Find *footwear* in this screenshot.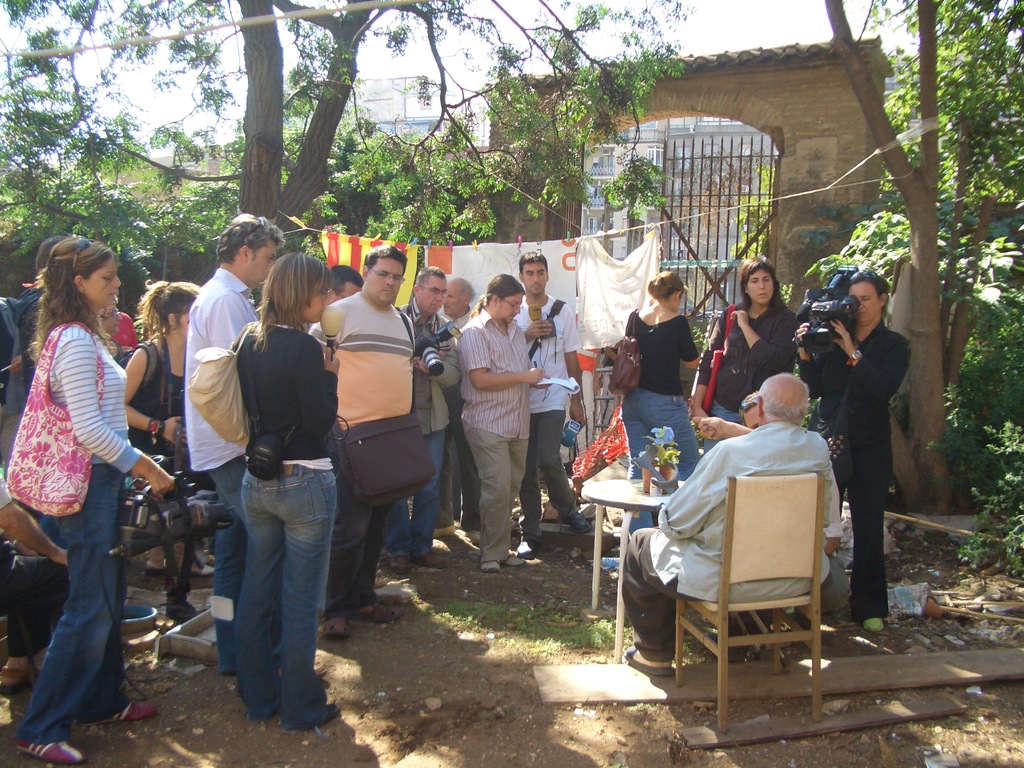
The bounding box for *footwear* is <box>863,614,884,637</box>.
